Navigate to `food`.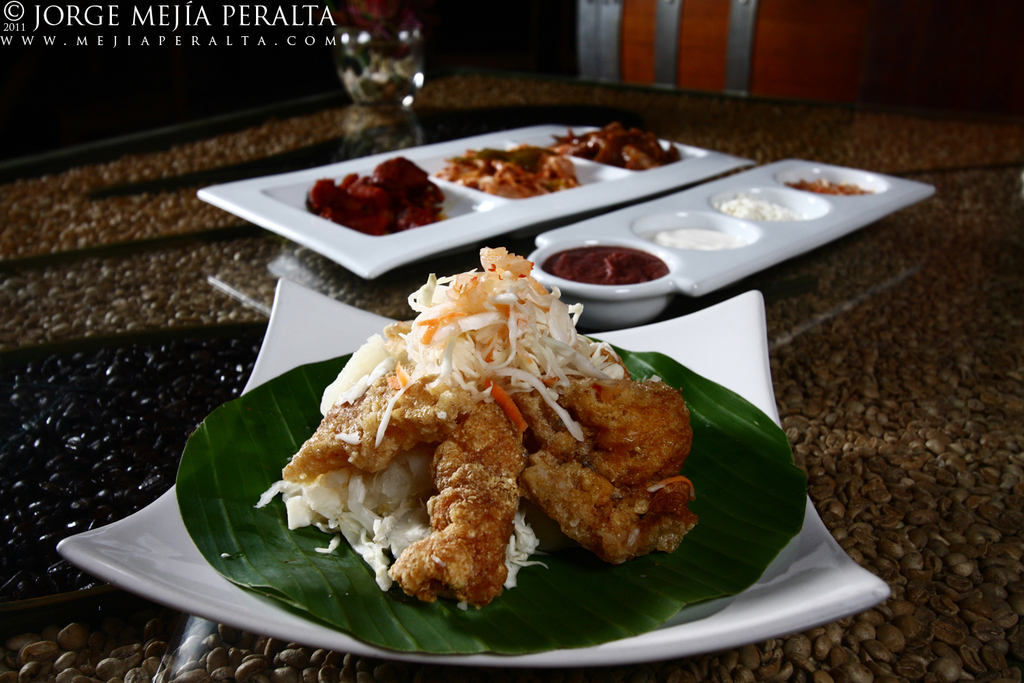
Navigation target: x1=782 y1=175 x2=874 y2=195.
